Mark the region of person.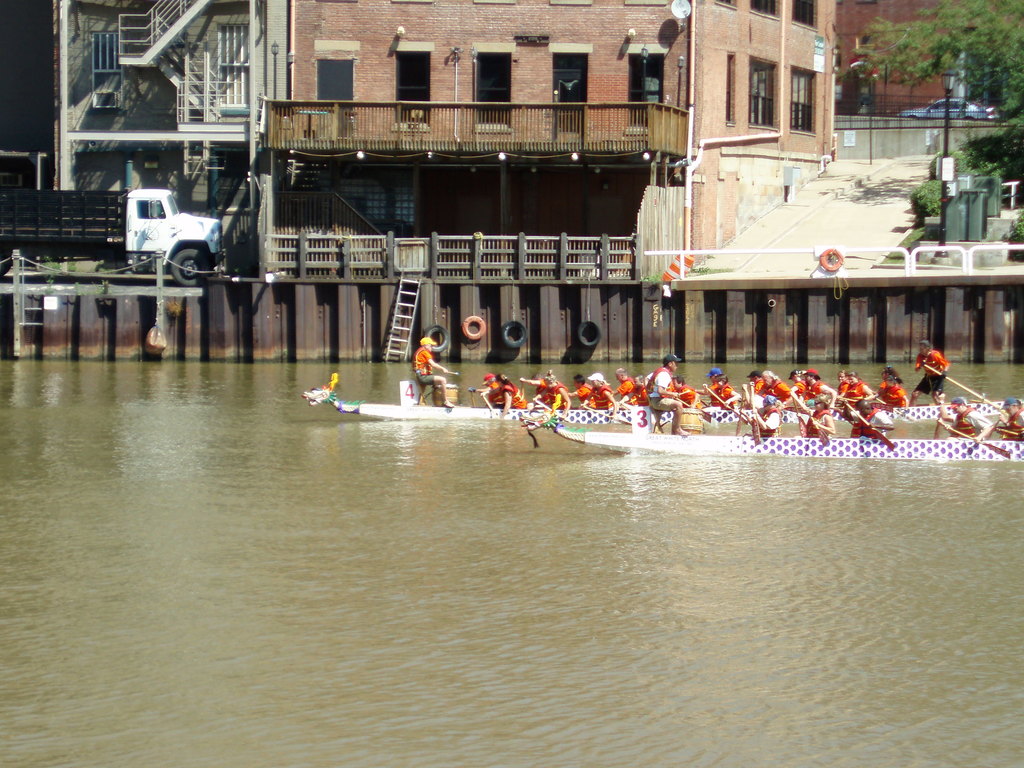
Region: detection(492, 372, 524, 428).
